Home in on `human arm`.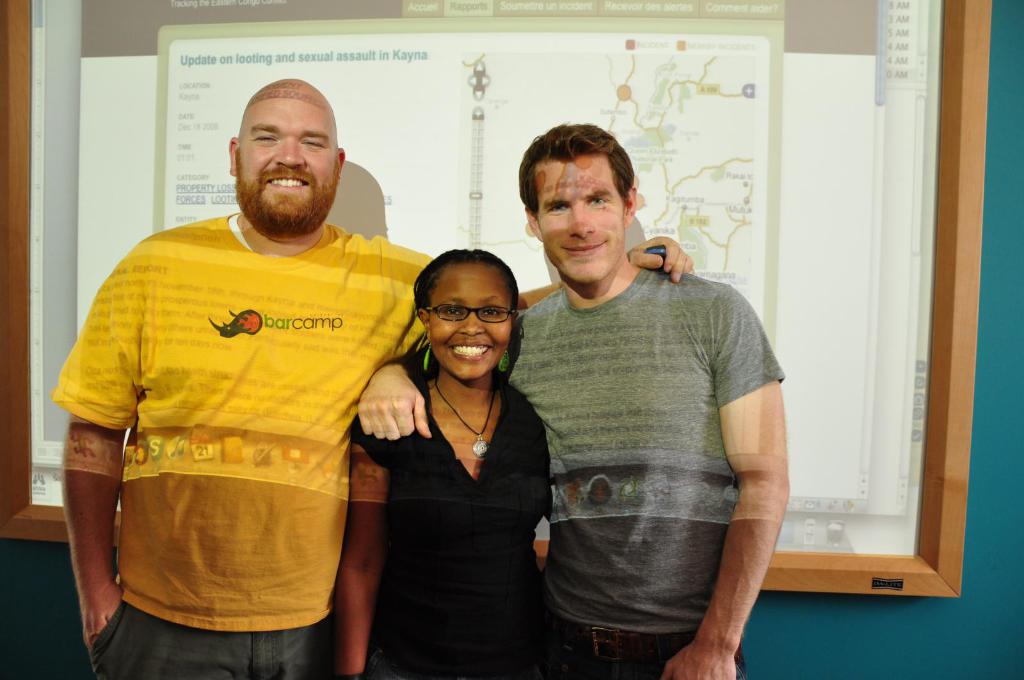
Homed in at region(333, 369, 427, 679).
